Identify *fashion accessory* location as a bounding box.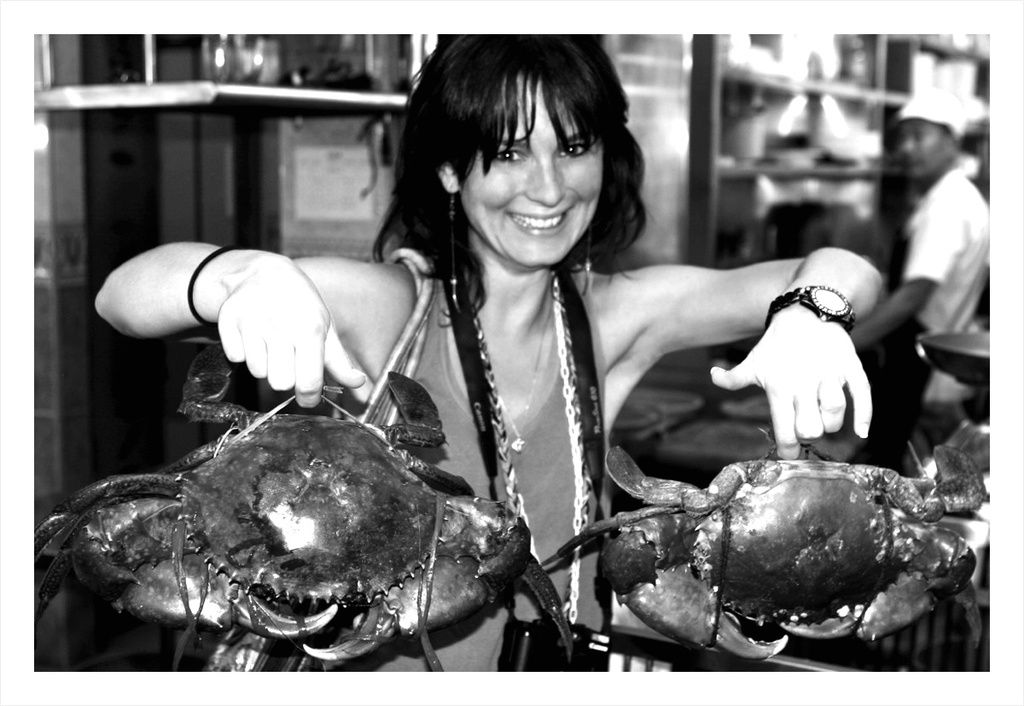
585, 221, 594, 293.
